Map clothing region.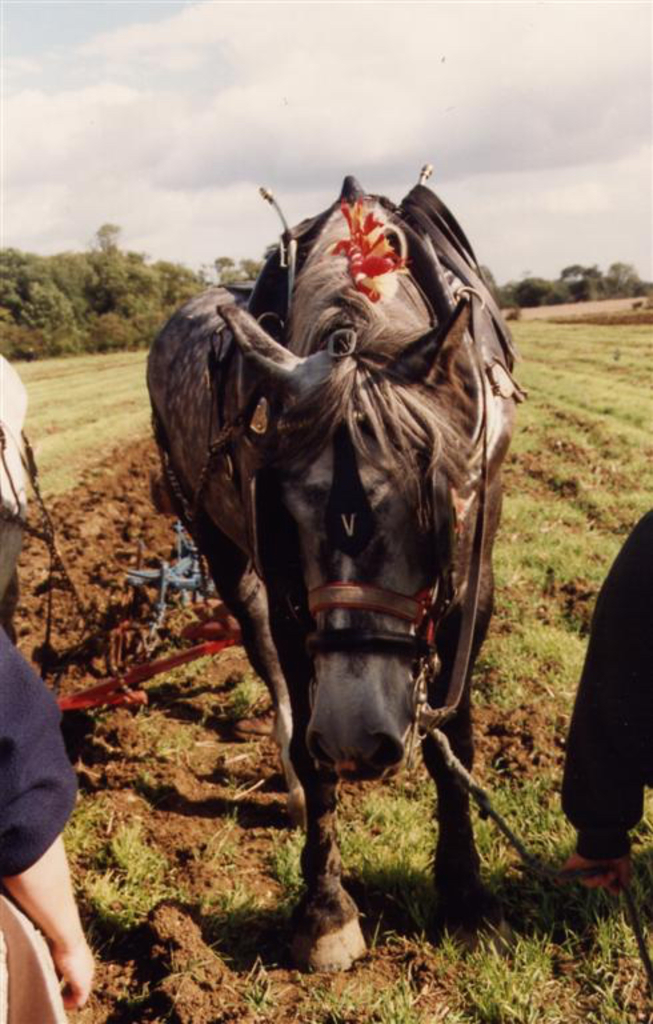
Mapped to 0:629:81:883.
